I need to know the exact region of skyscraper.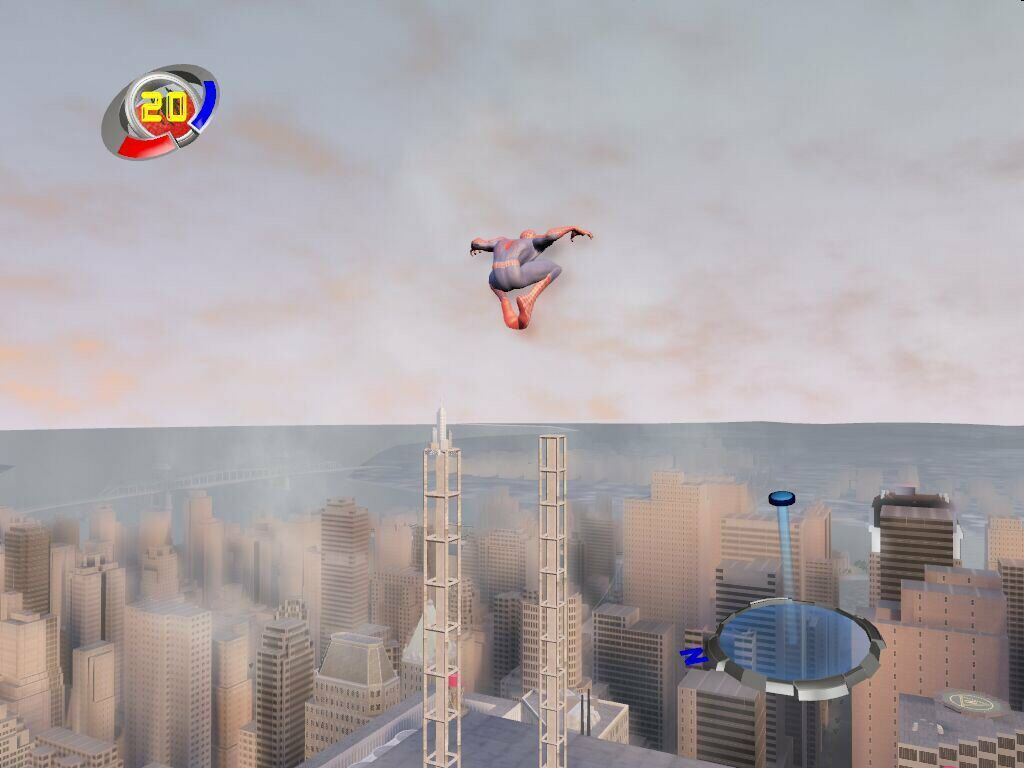
Region: pyautogui.locateOnScreen(870, 483, 960, 607).
